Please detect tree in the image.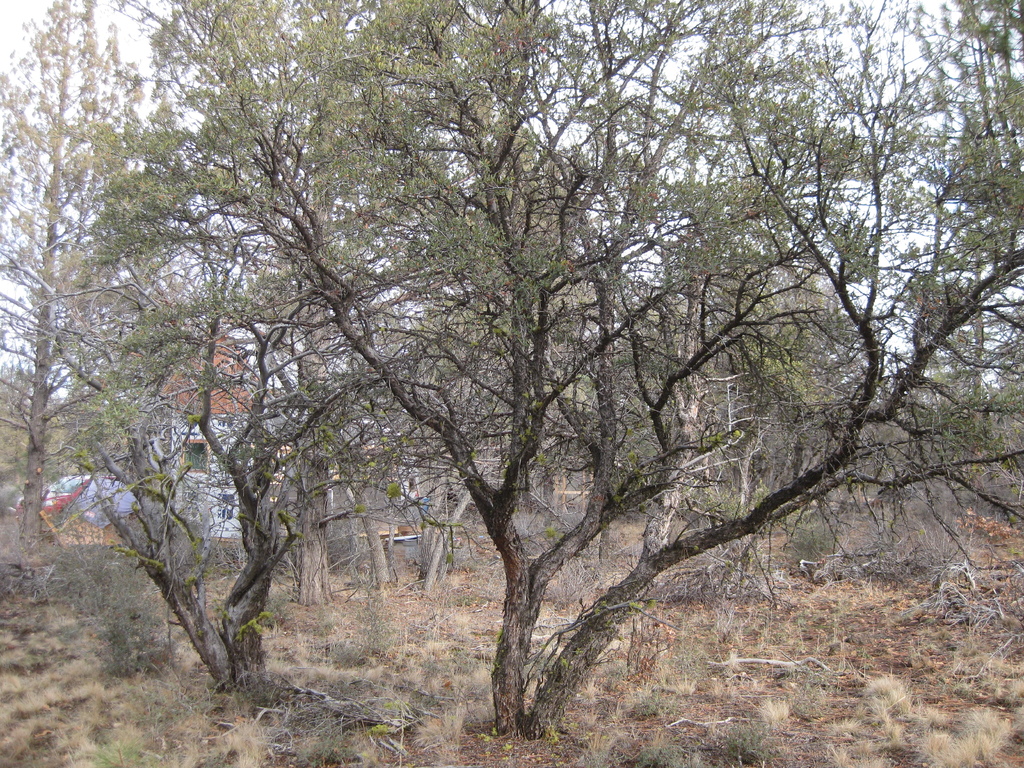
[68, 8, 981, 727].
